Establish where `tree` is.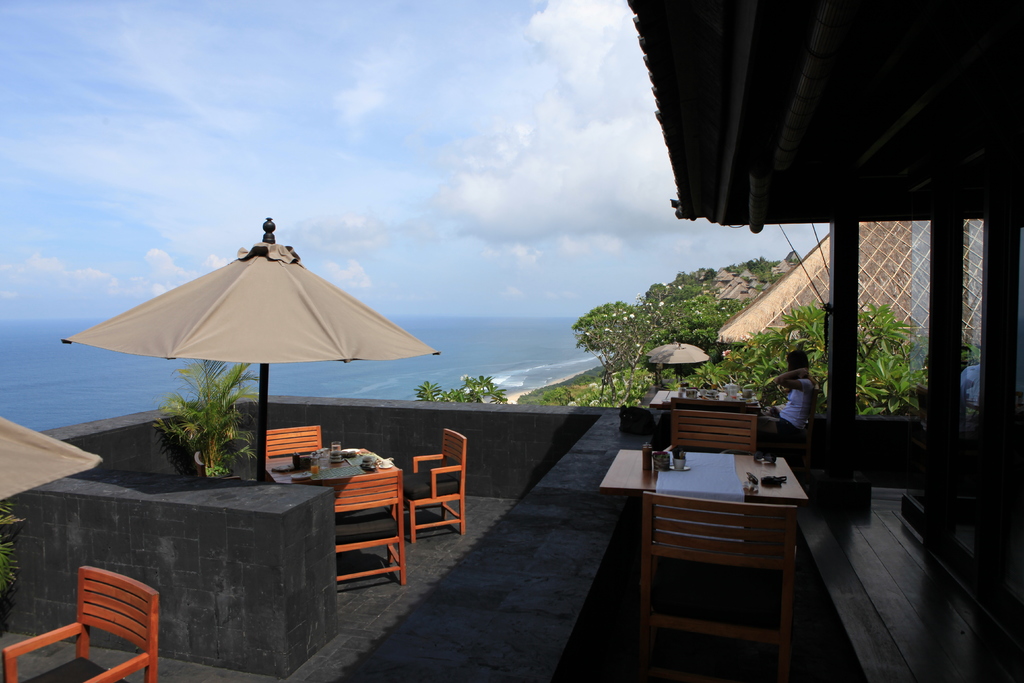
Established at 399:365:534:407.
